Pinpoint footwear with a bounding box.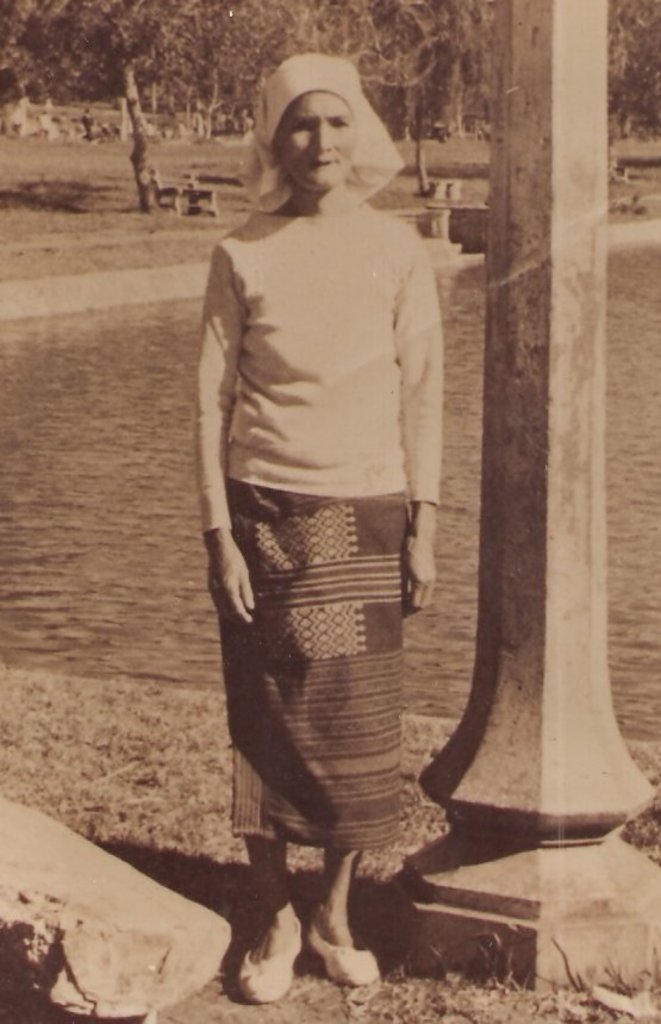
{"x1": 237, "y1": 917, "x2": 305, "y2": 1004}.
